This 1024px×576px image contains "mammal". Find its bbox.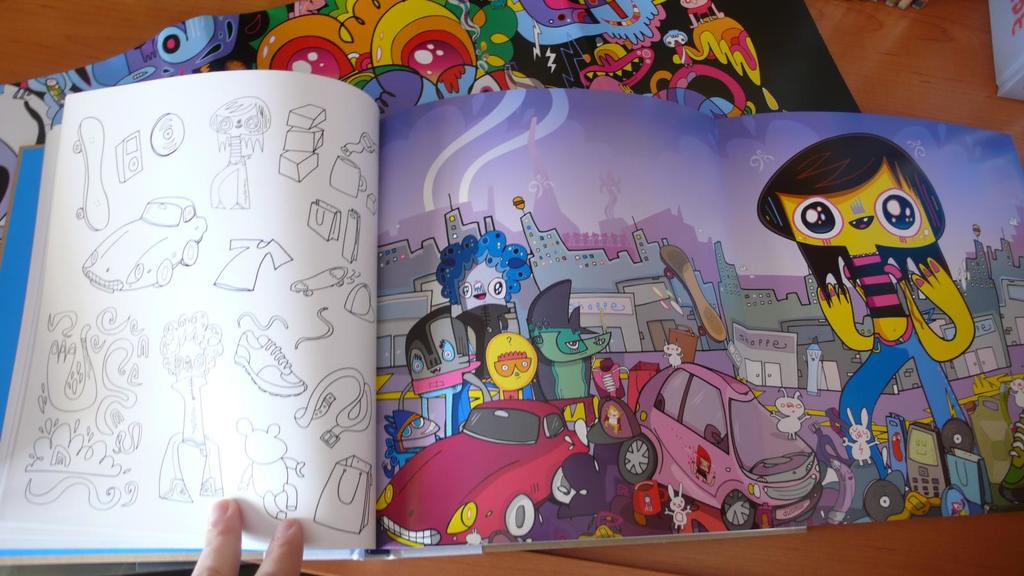
843,408,882,467.
